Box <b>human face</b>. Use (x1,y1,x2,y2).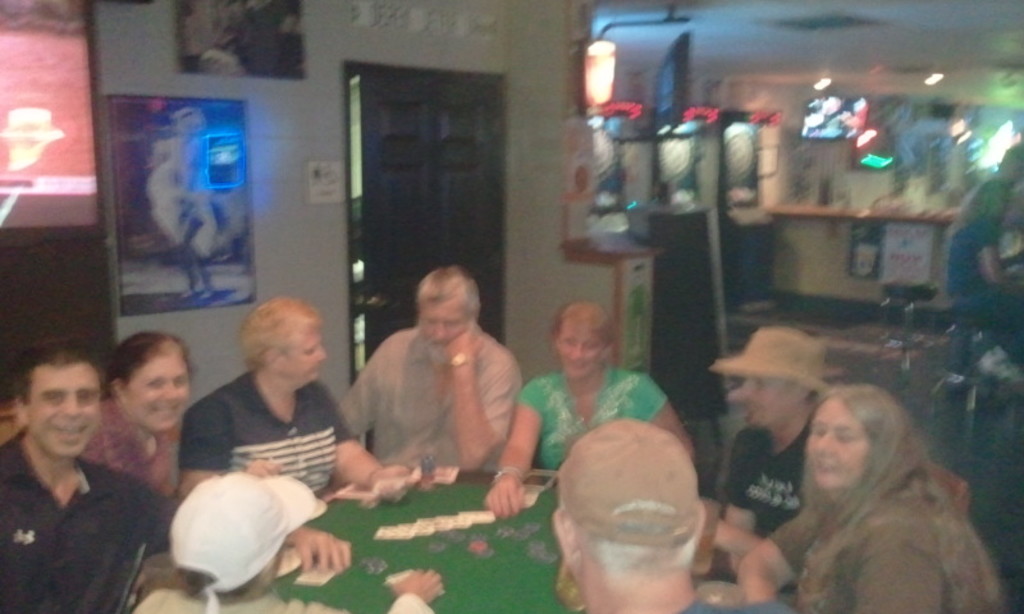
(289,322,332,380).
